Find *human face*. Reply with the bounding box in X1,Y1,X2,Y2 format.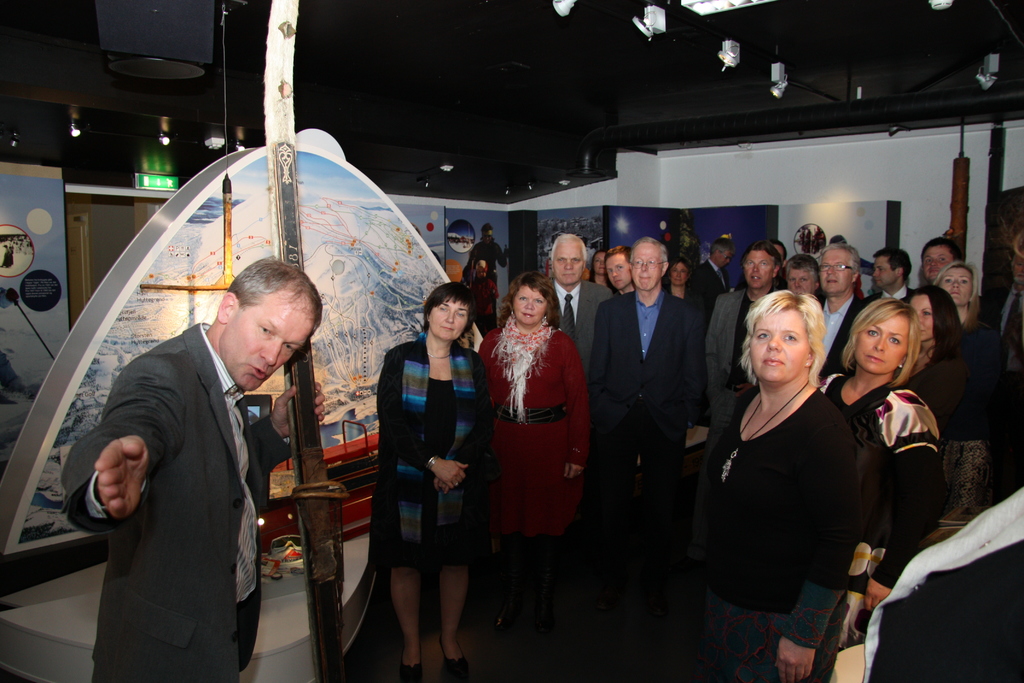
750,311,810,384.
